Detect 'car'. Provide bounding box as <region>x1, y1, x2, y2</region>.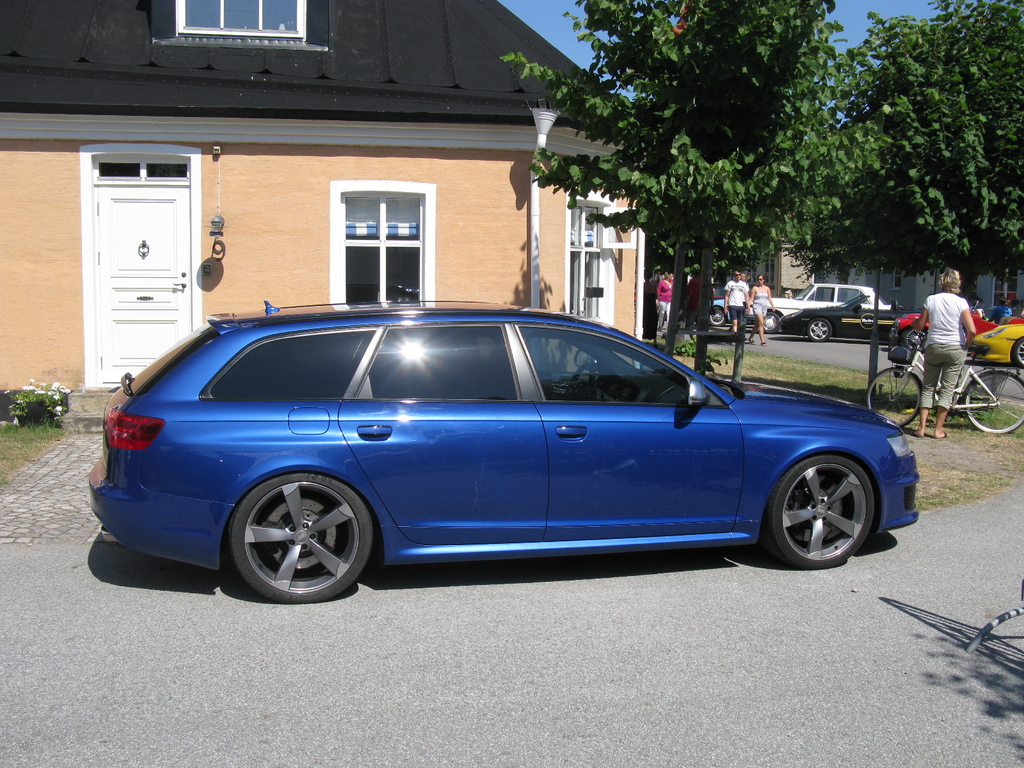
<region>712, 298, 732, 326</region>.
